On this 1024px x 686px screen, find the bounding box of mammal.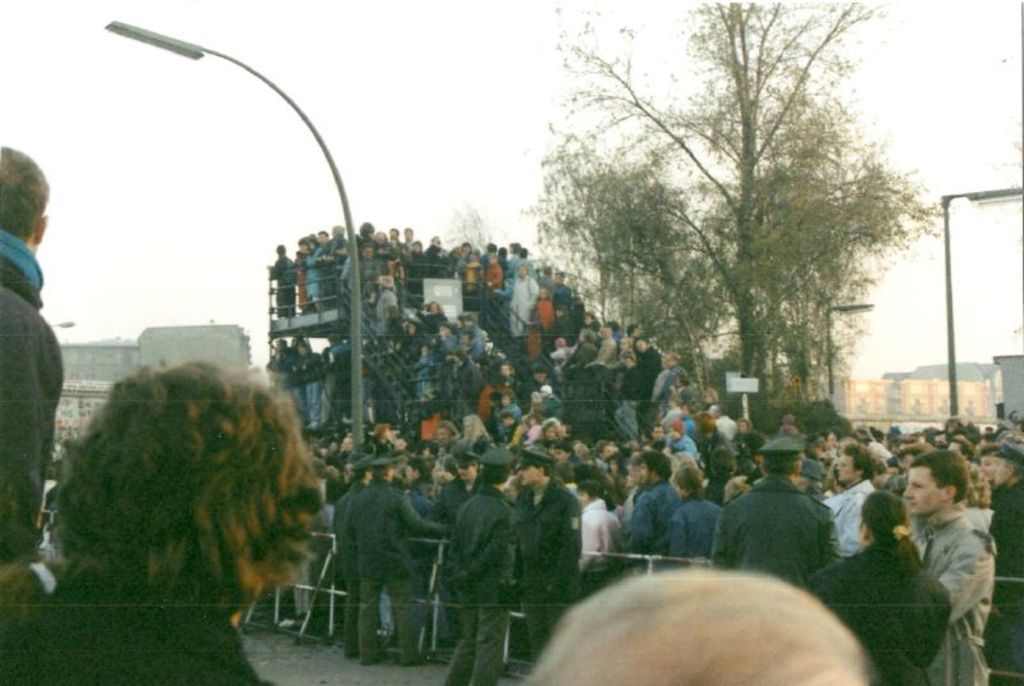
Bounding box: BBox(0, 358, 326, 685).
